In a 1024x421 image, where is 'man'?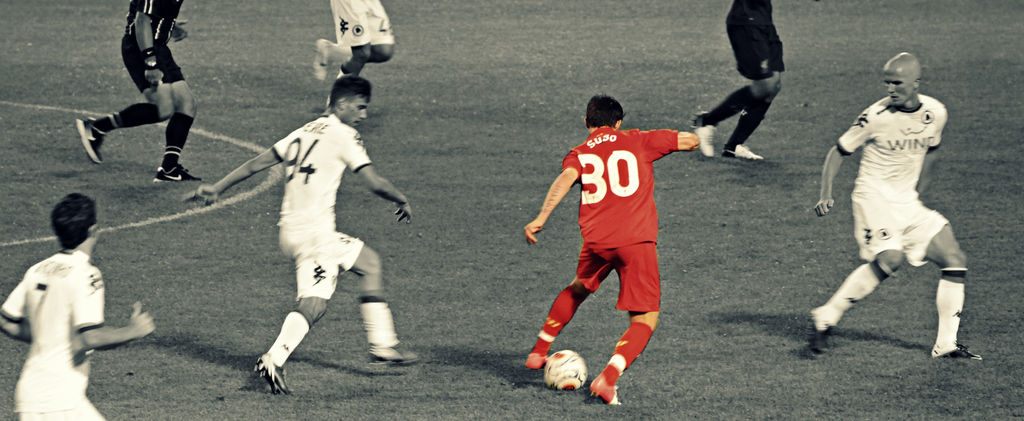
l=74, t=0, r=204, b=185.
